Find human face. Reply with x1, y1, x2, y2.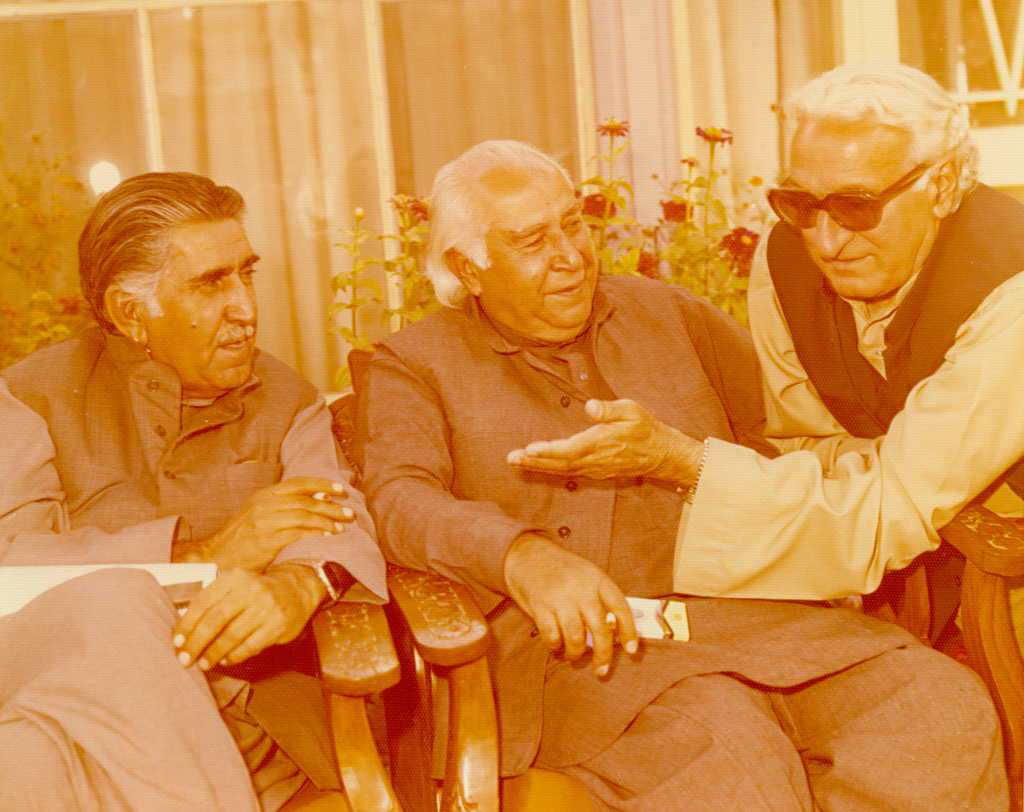
765, 143, 931, 305.
